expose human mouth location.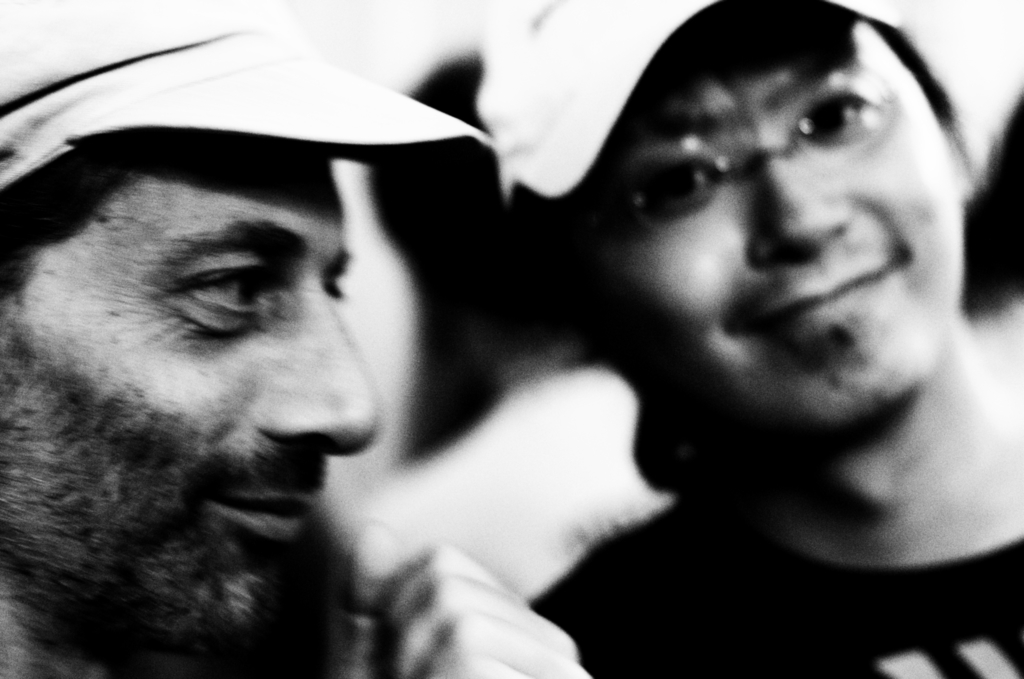
Exposed at 755 260 897 331.
